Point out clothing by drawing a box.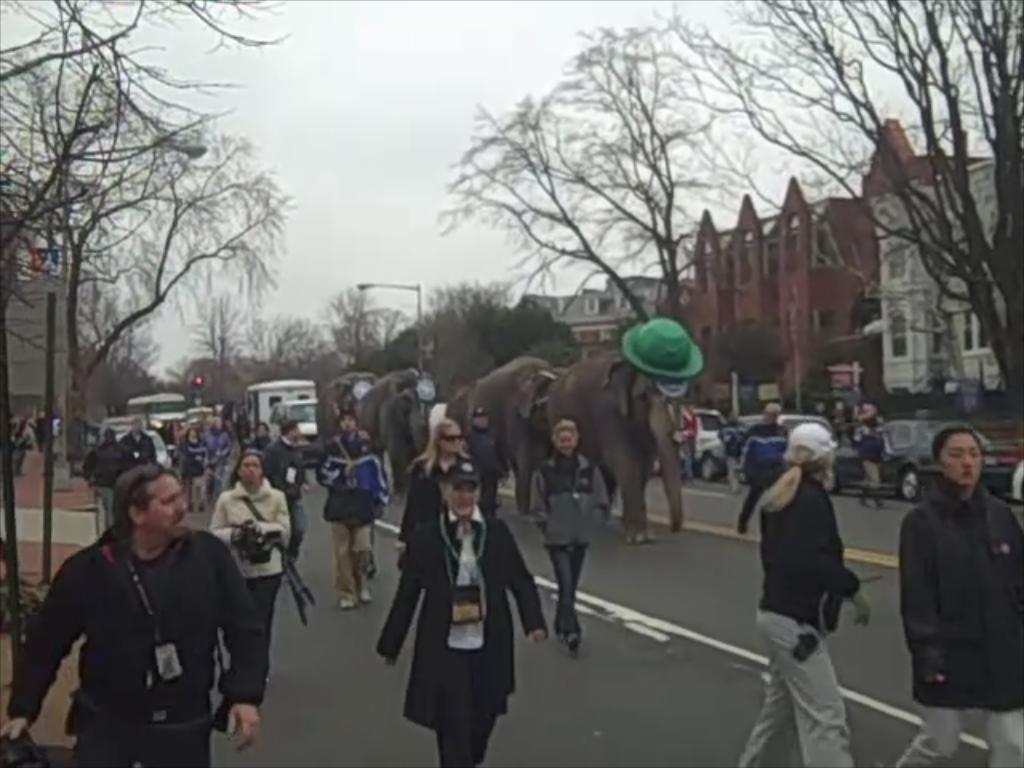
[531, 469, 627, 629].
